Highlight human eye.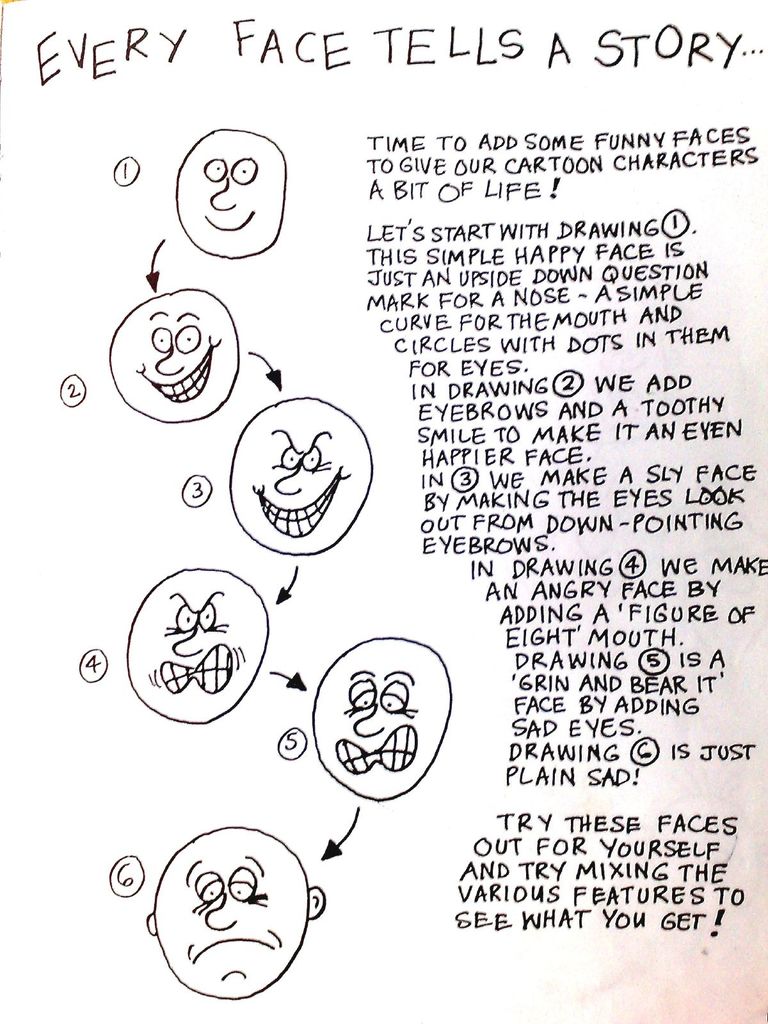
Highlighted region: region(225, 862, 262, 906).
